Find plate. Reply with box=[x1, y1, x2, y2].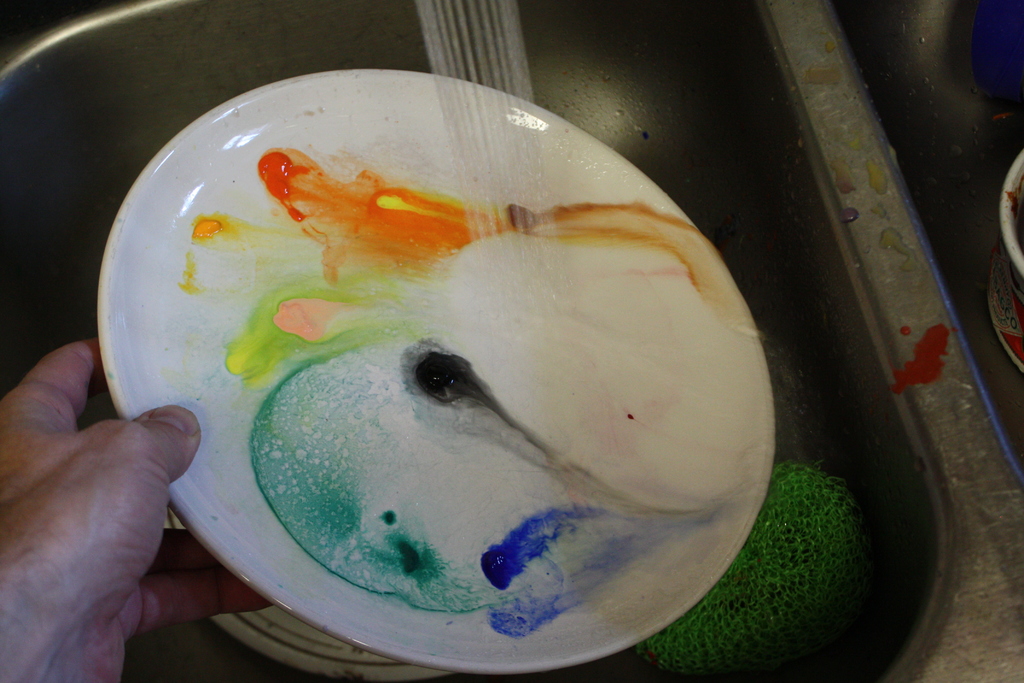
box=[101, 69, 775, 674].
